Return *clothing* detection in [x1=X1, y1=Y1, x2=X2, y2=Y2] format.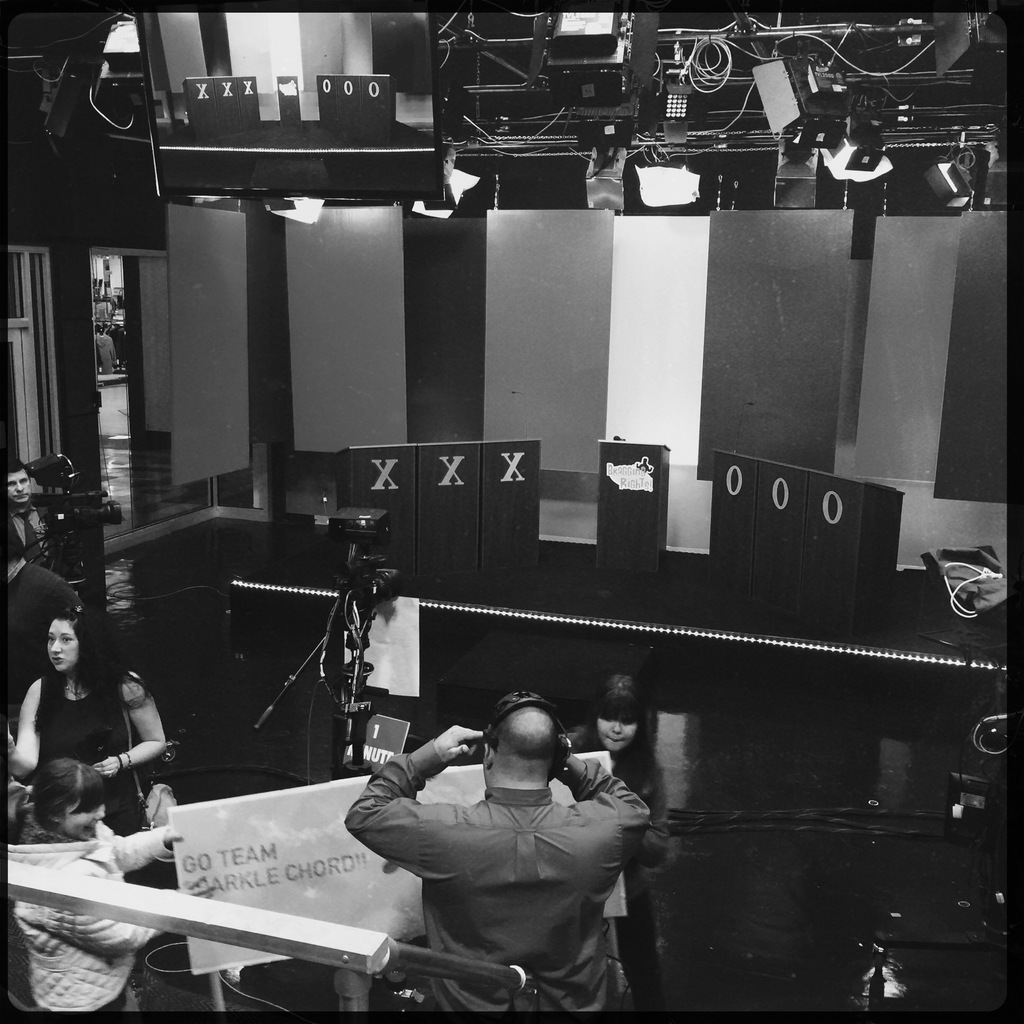
[x1=12, y1=808, x2=173, y2=1018].
